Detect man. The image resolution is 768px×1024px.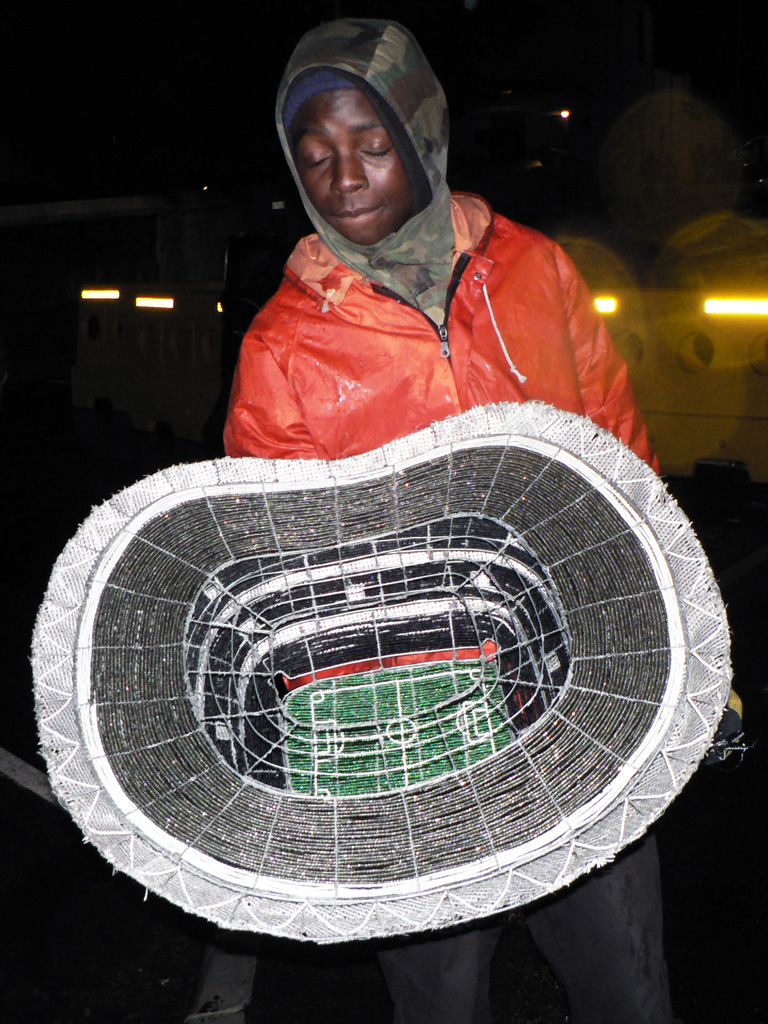
[204,11,753,1023].
